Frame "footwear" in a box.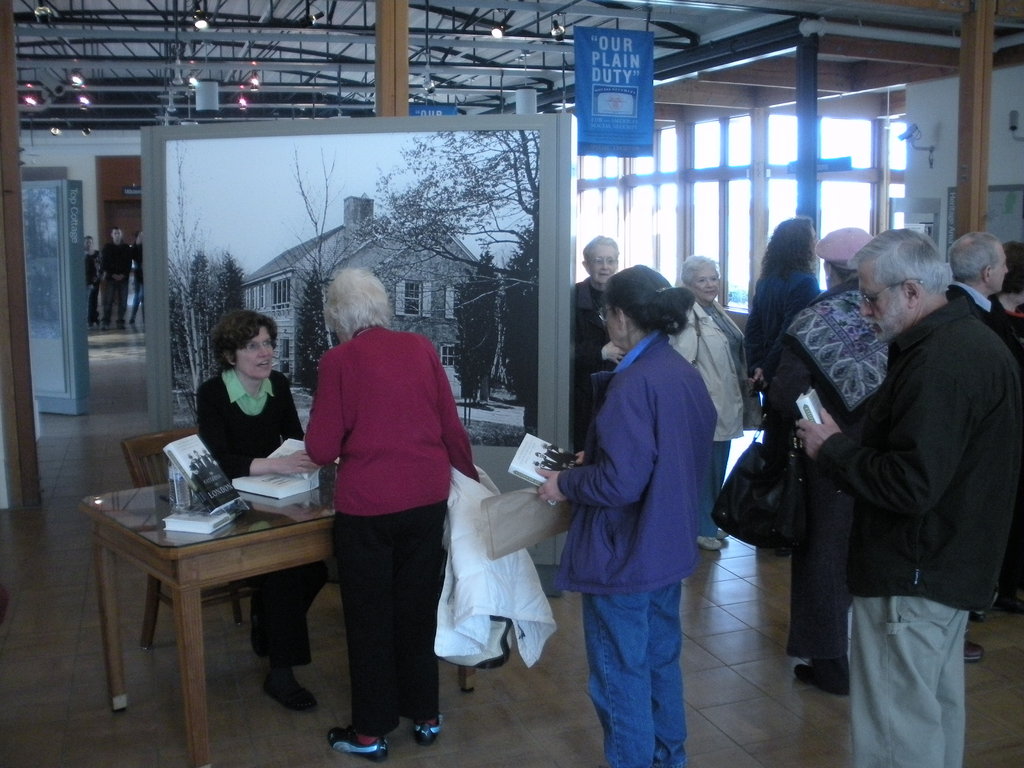
717 532 731 541.
